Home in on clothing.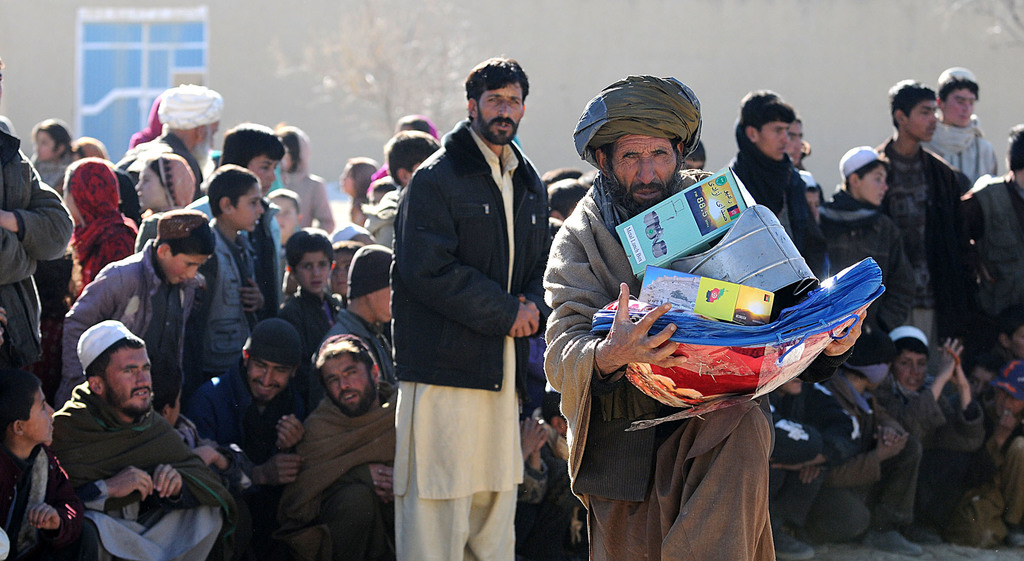
Homed in at 299 406 396 560.
